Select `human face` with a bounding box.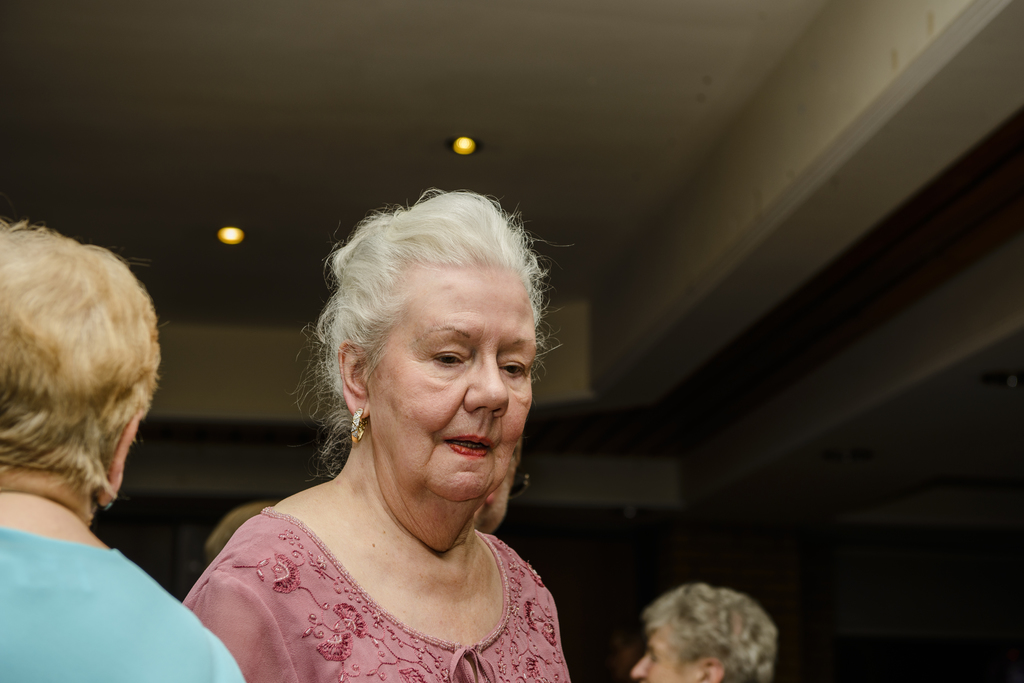
x1=633, y1=625, x2=689, y2=682.
